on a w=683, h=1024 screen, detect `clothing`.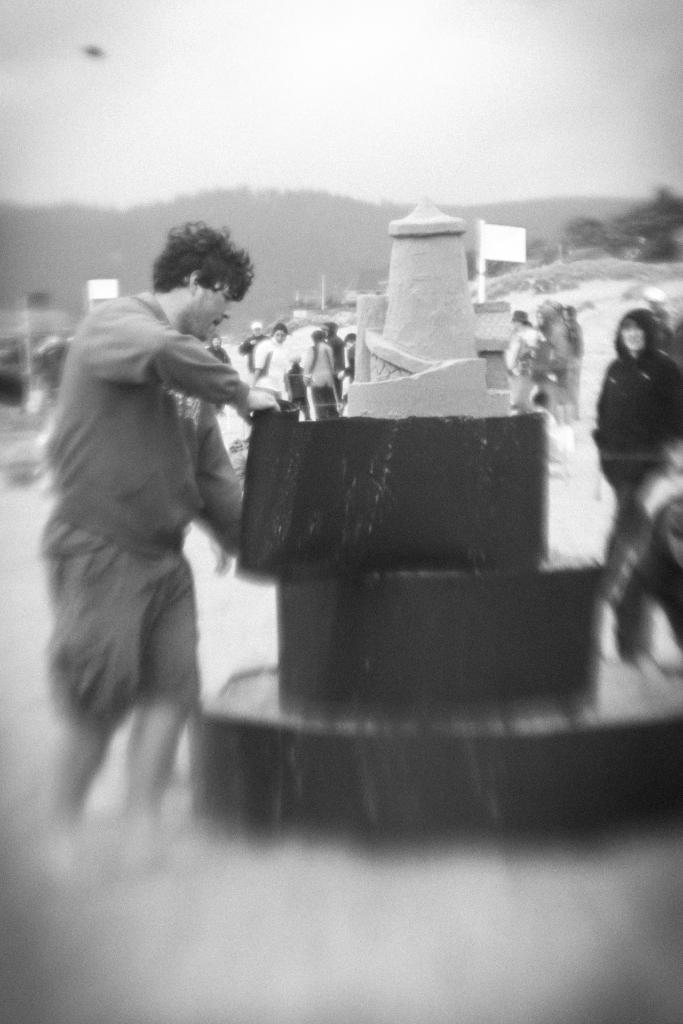
327 326 335 414.
